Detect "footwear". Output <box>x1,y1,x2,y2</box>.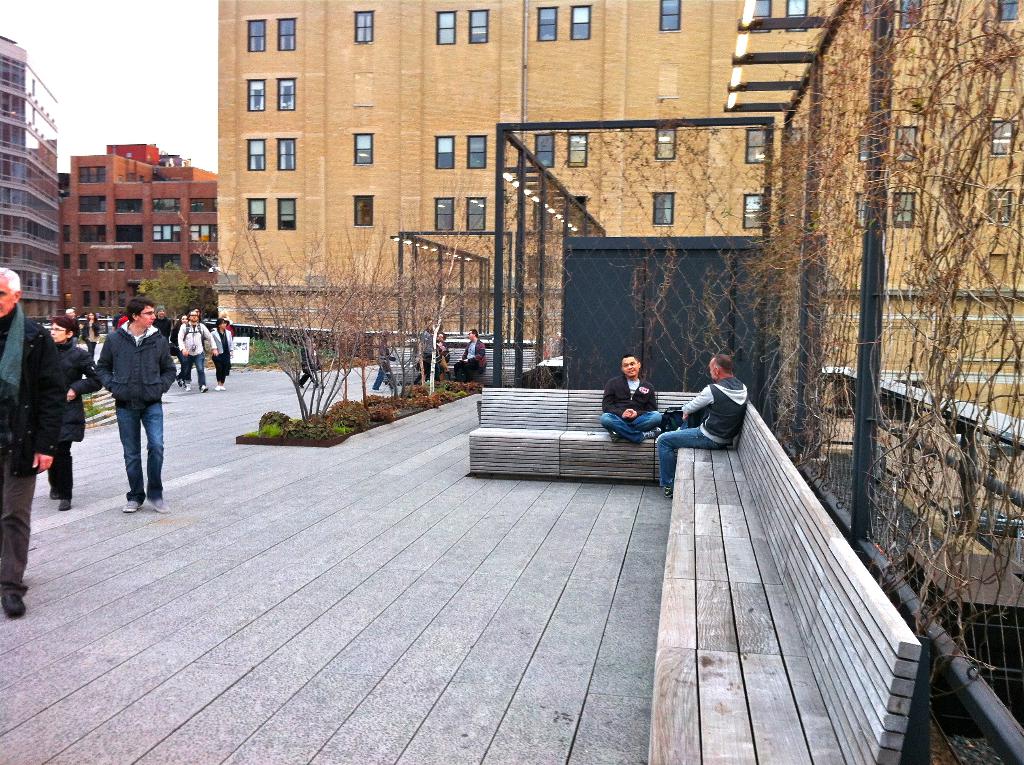
<box>123,499,140,514</box>.
